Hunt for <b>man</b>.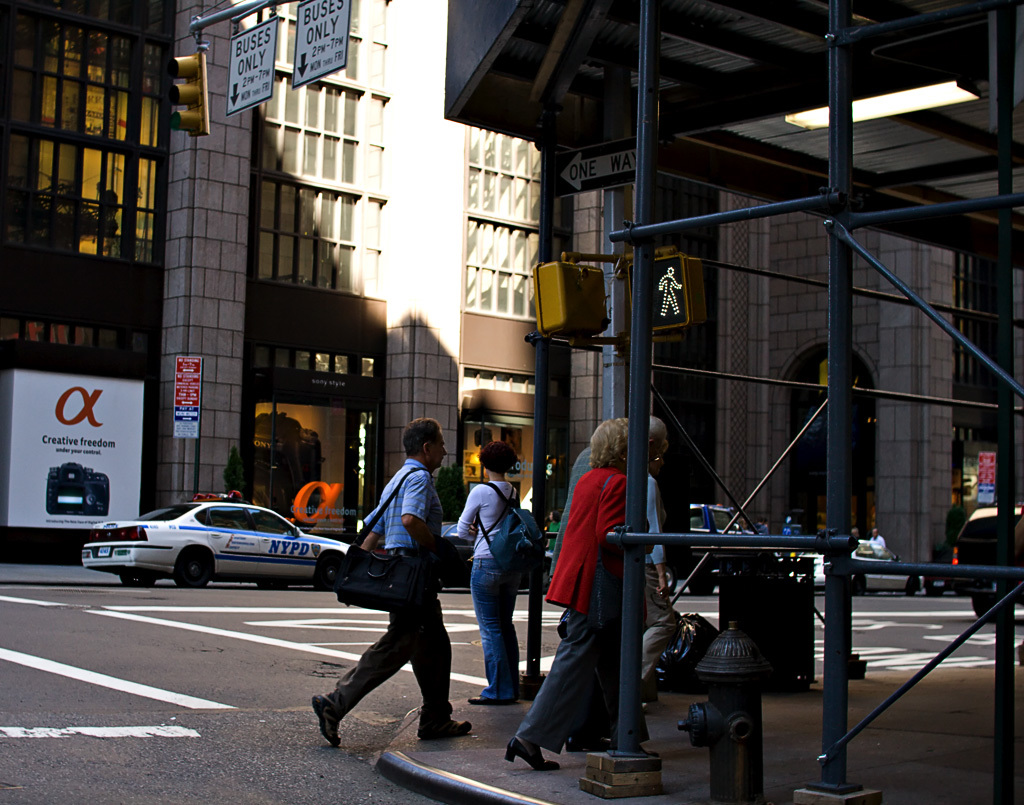
Hunted down at 316 435 451 761.
